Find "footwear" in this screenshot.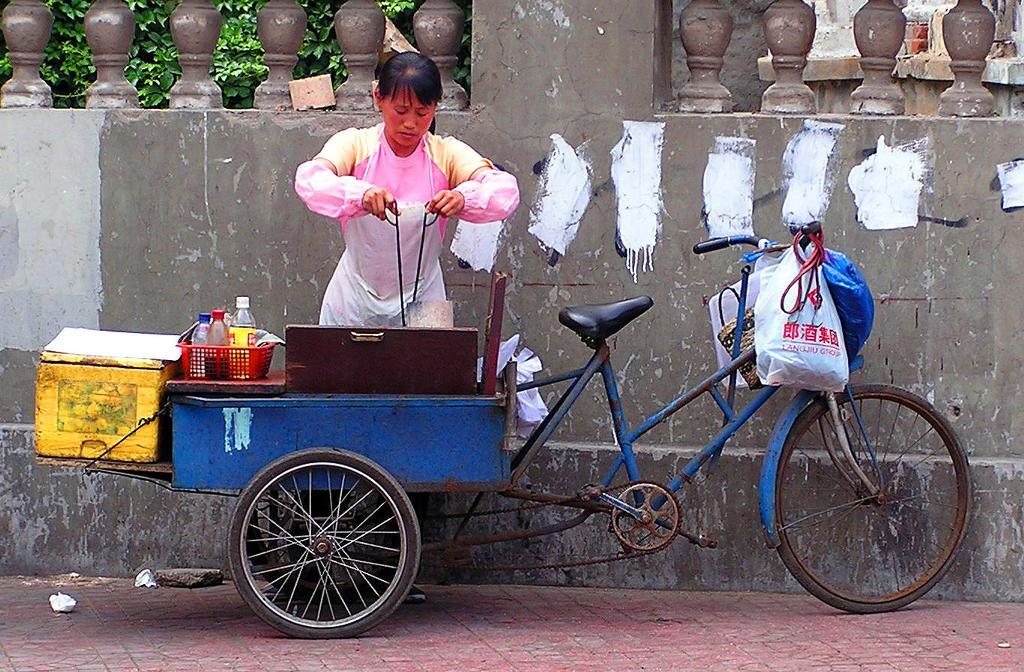
The bounding box for "footwear" is (x1=404, y1=585, x2=426, y2=603).
